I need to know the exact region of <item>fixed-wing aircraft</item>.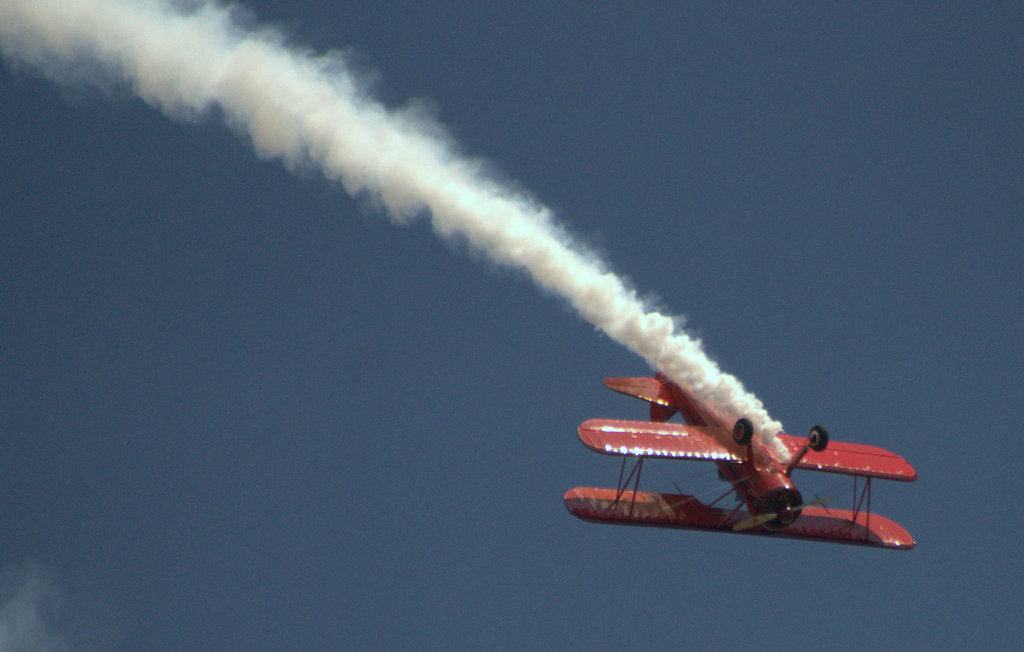
Region: left=563, top=363, right=923, bottom=546.
